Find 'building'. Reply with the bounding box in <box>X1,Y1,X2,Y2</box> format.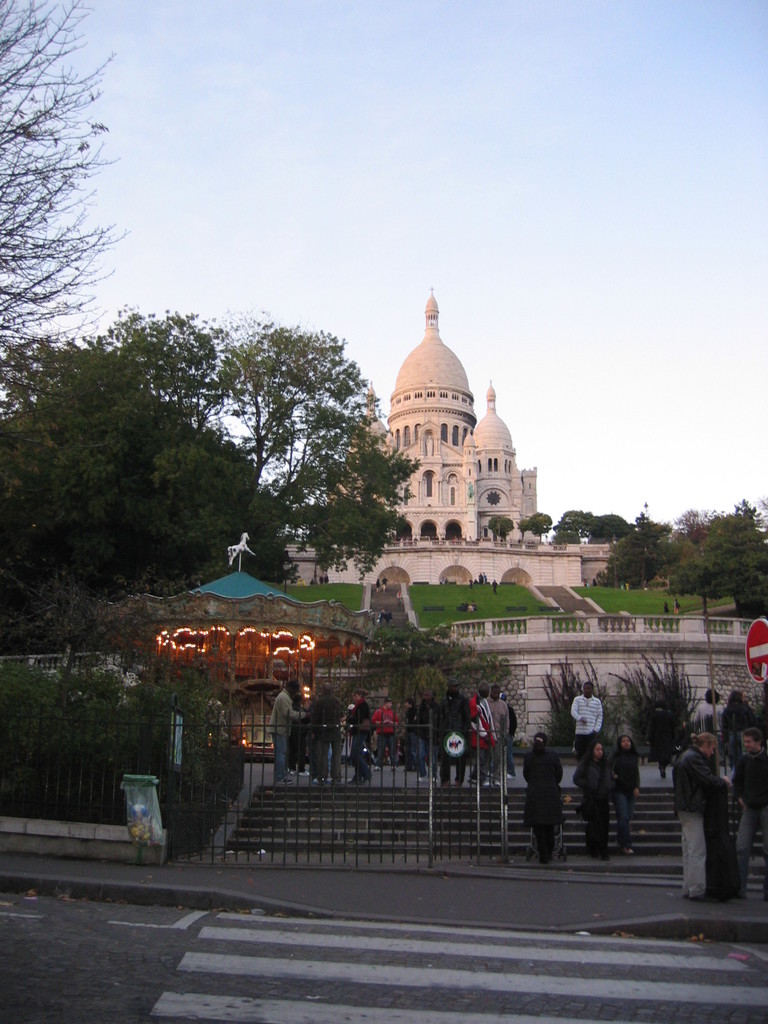
<box>276,287,618,588</box>.
